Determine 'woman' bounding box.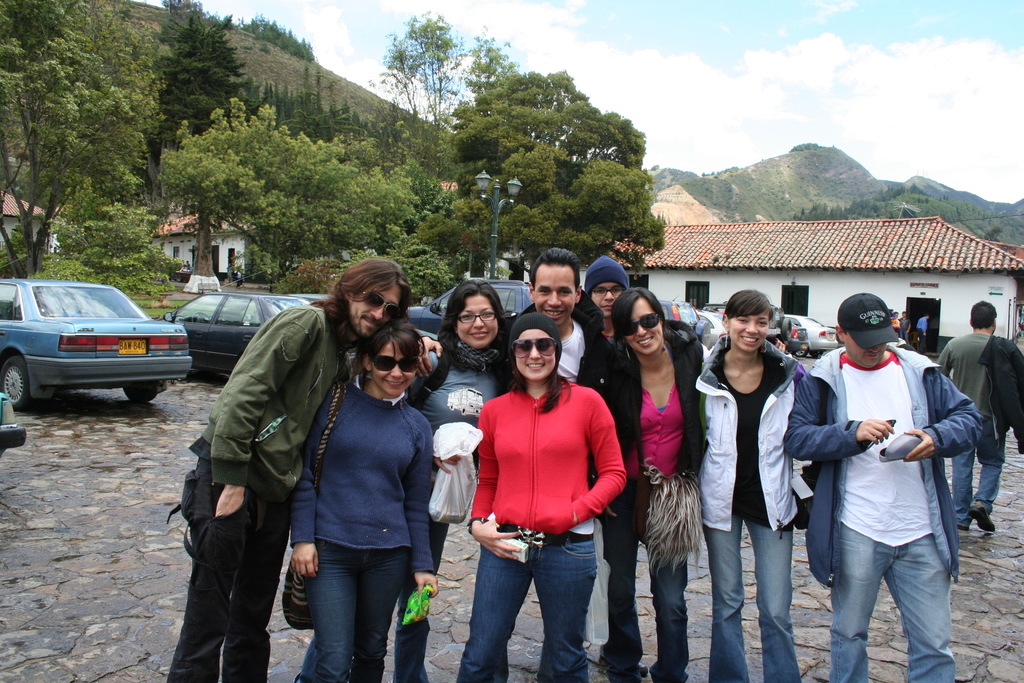
Determined: [453,314,637,672].
